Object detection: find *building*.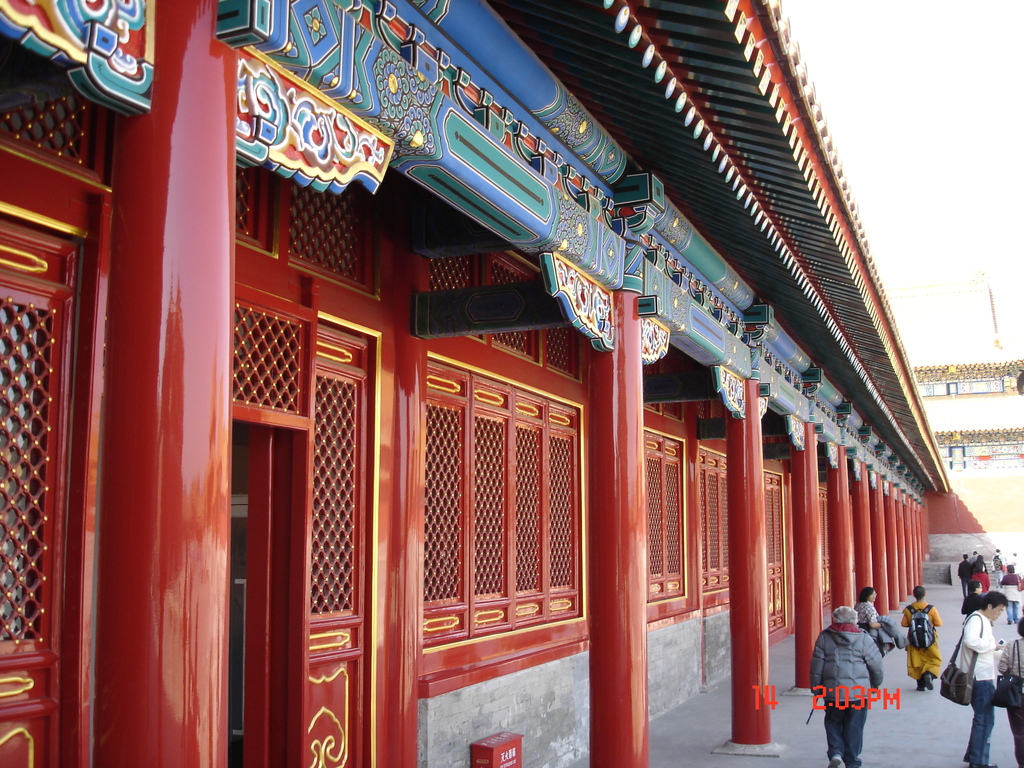
{"left": 908, "top": 282, "right": 1023, "bottom": 509}.
